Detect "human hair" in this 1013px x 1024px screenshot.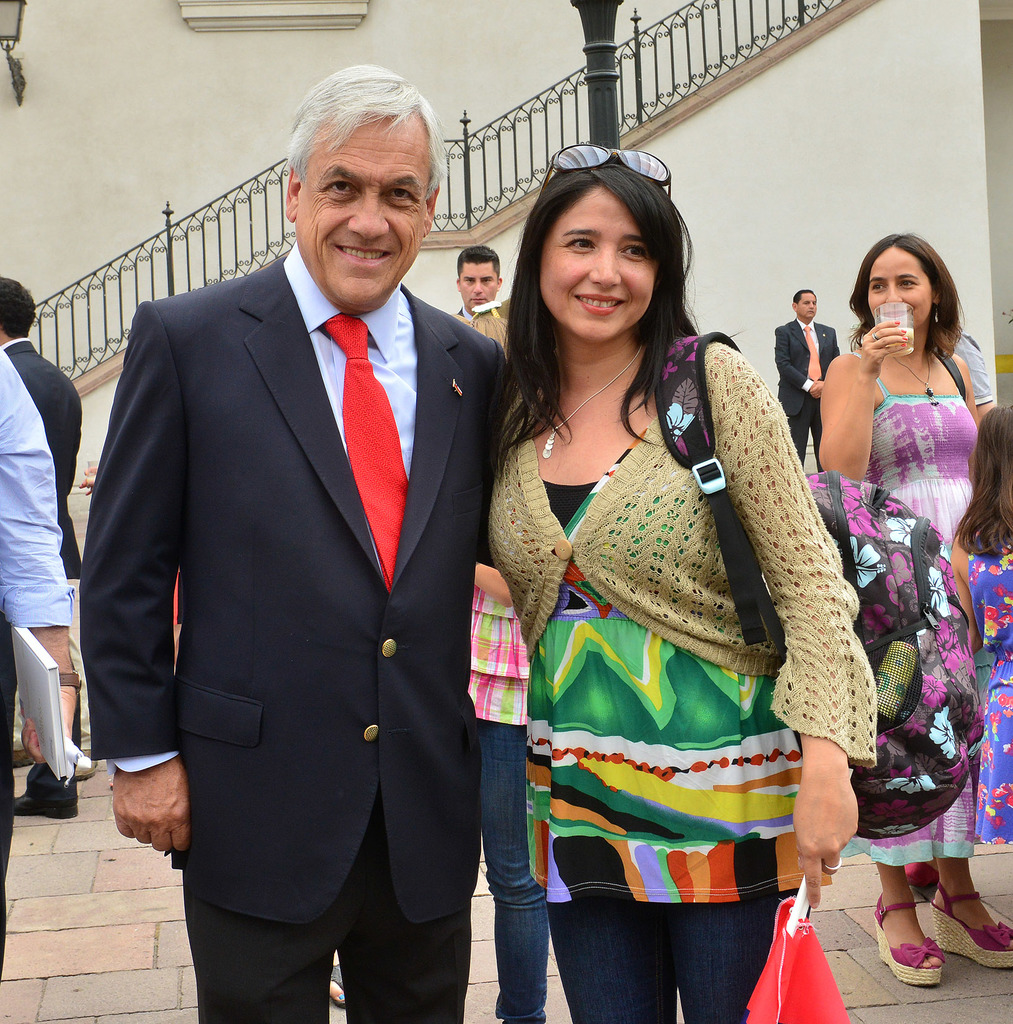
Detection: bbox=(0, 275, 36, 339).
